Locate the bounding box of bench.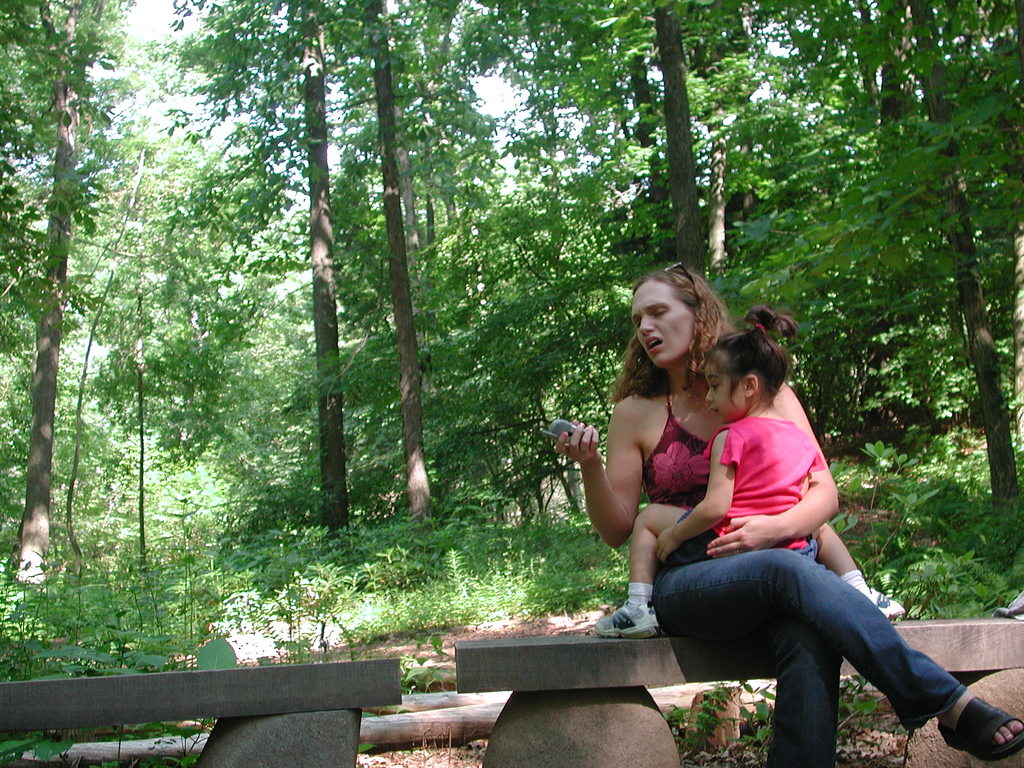
Bounding box: (x1=33, y1=657, x2=439, y2=759).
